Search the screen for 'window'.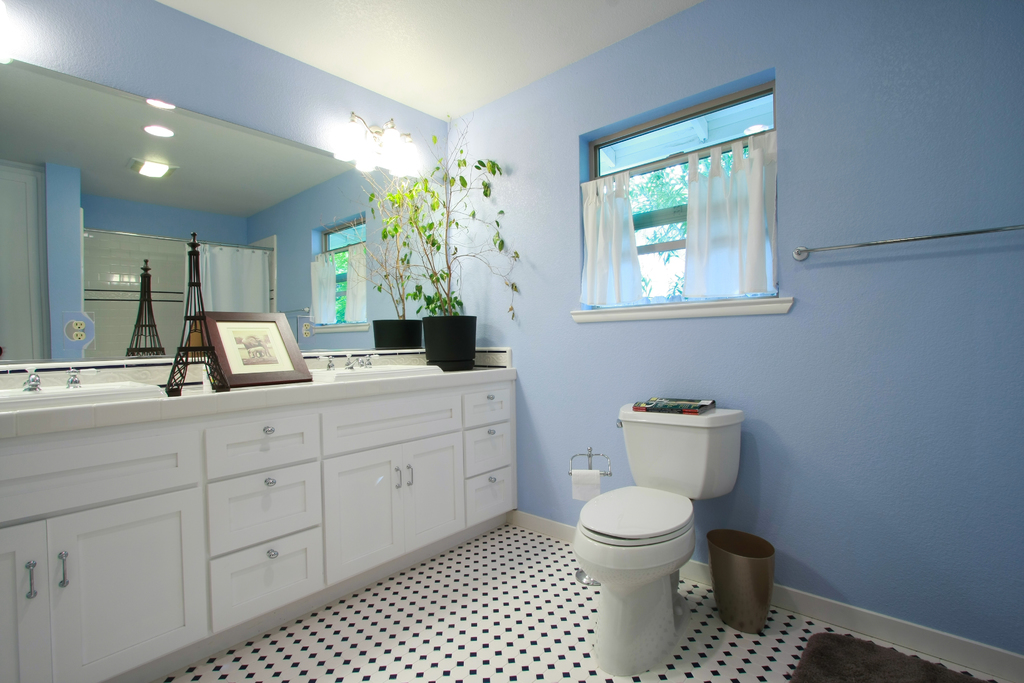
Found at <box>322,213,368,322</box>.
